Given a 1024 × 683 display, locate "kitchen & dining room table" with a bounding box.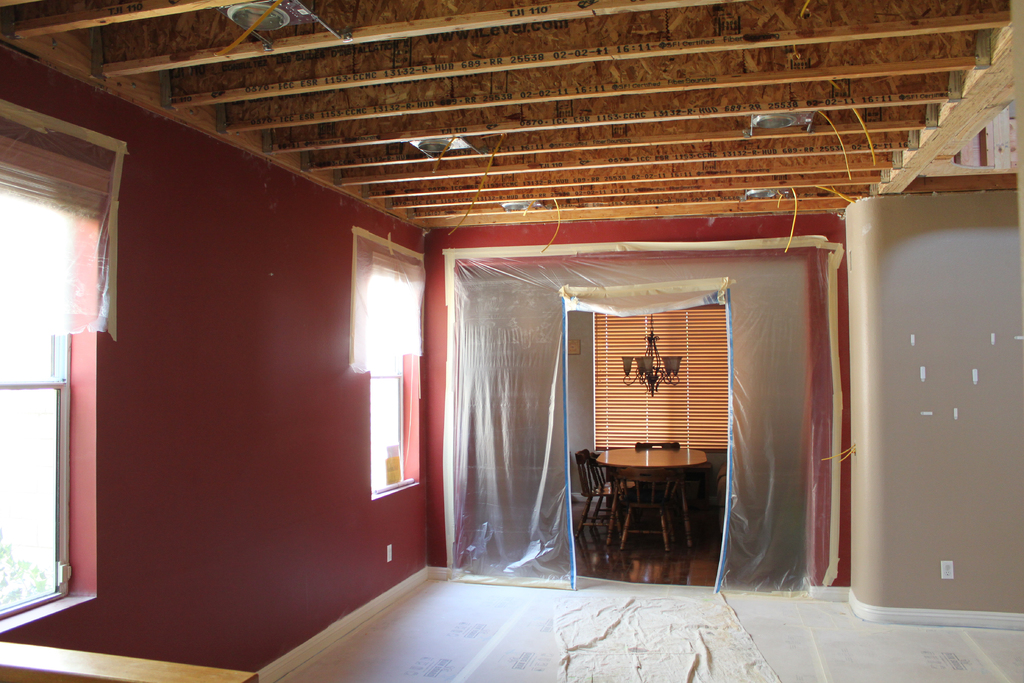
Located: <bbox>586, 436, 733, 572</bbox>.
